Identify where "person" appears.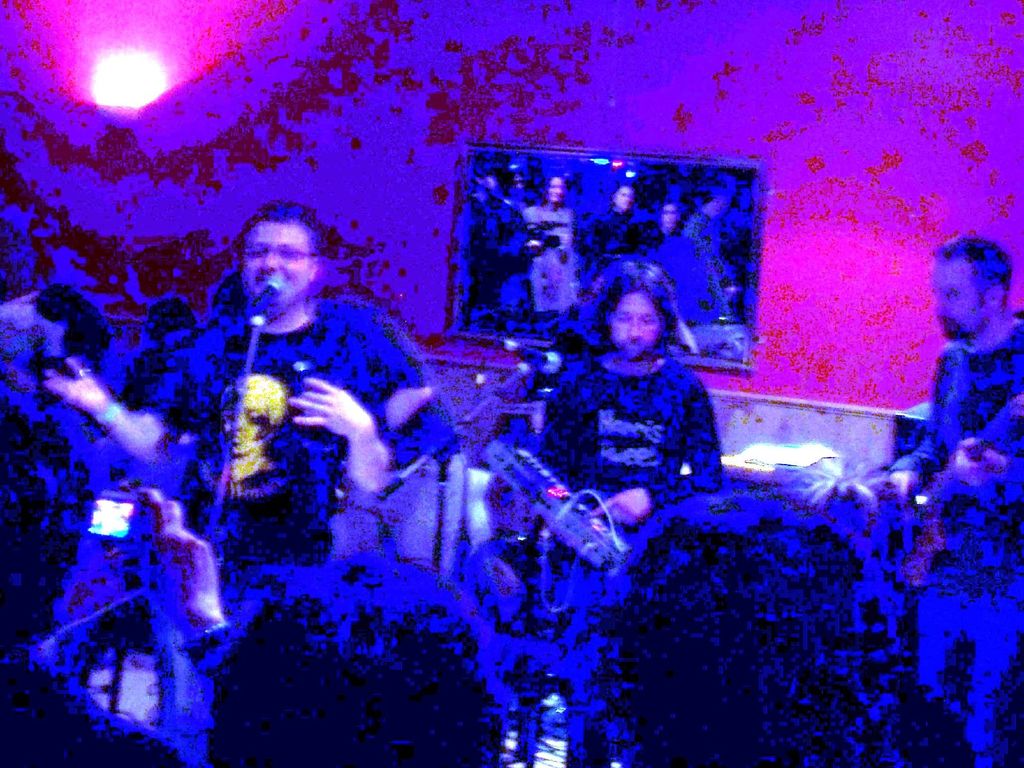
Appears at 40, 211, 441, 590.
